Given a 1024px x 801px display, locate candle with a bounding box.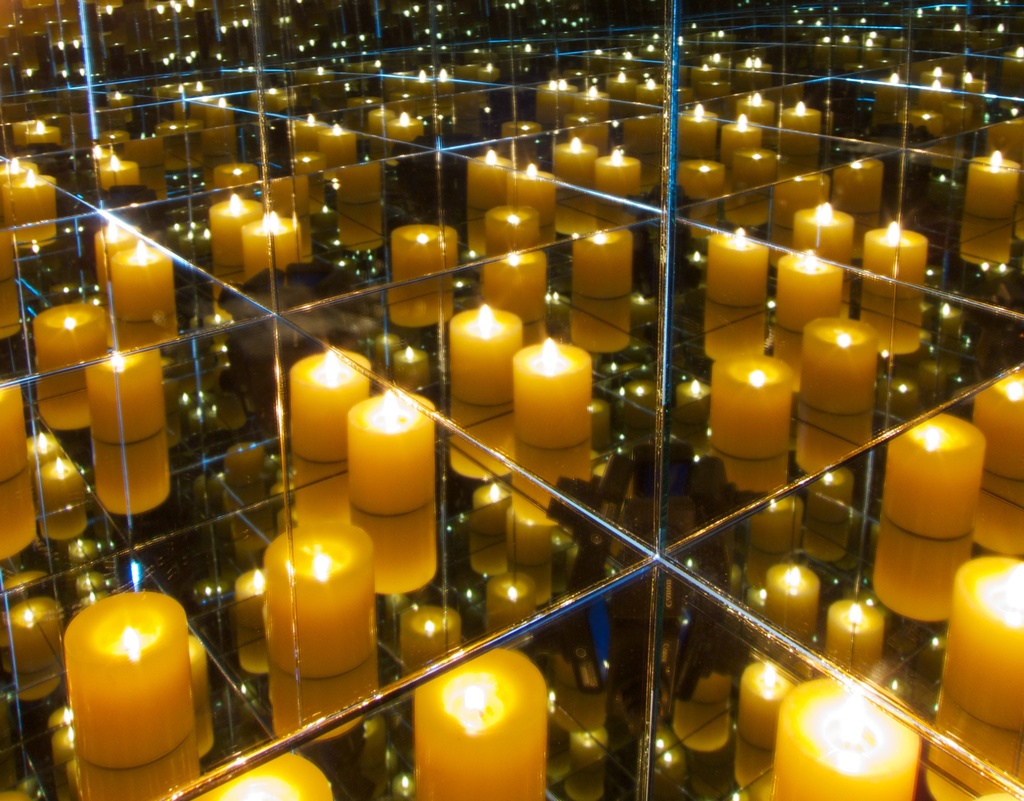
Located: pyautogui.locateOnScreen(701, 227, 766, 309).
